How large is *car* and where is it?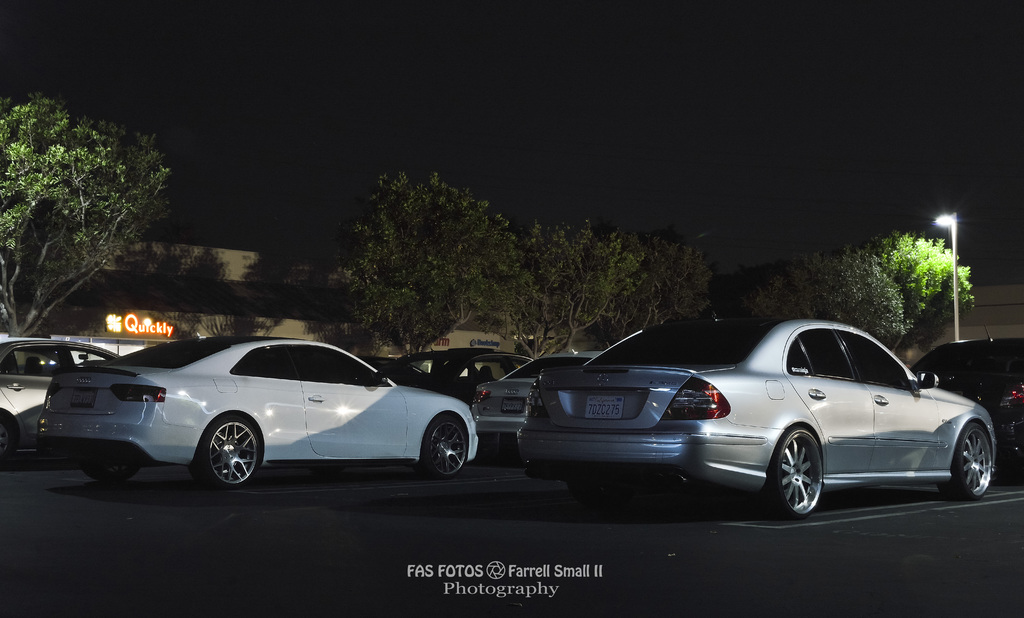
Bounding box: (34, 336, 477, 481).
